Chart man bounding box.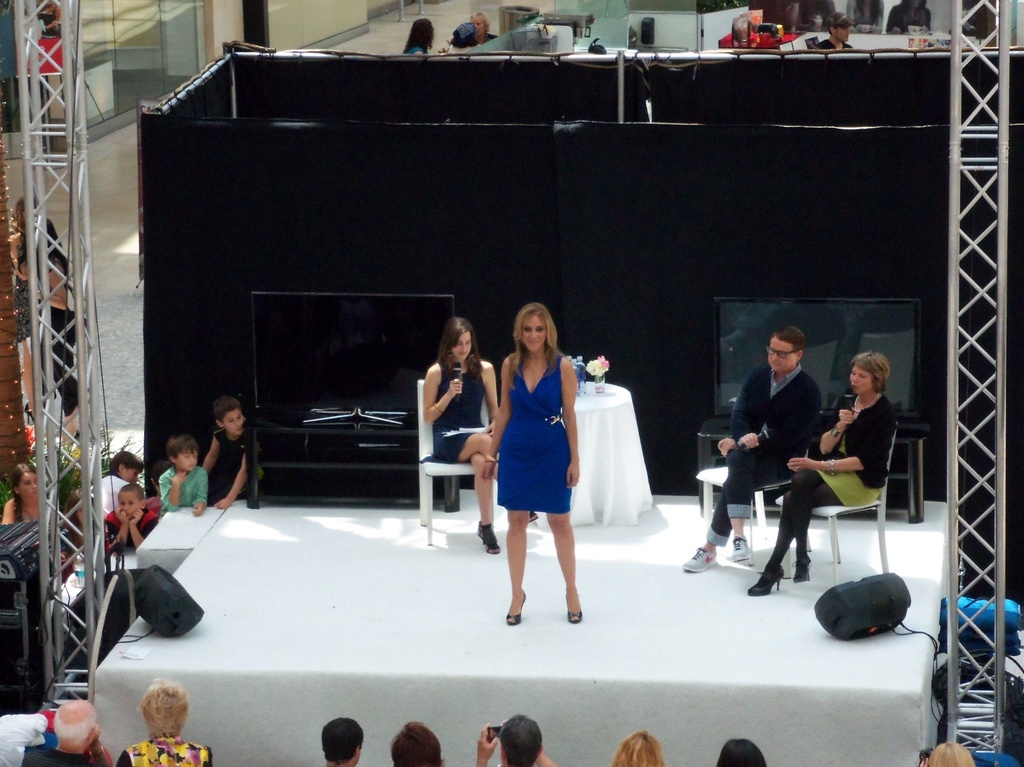
Charted: 473,714,560,766.
